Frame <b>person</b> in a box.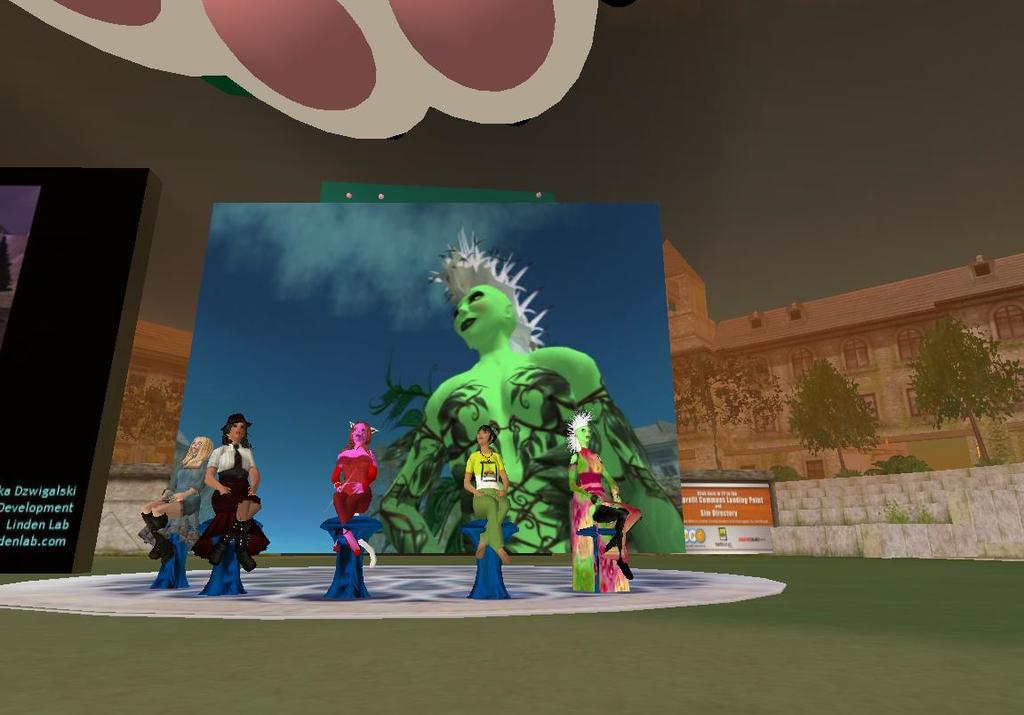
pyautogui.locateOnScreen(203, 416, 264, 557).
